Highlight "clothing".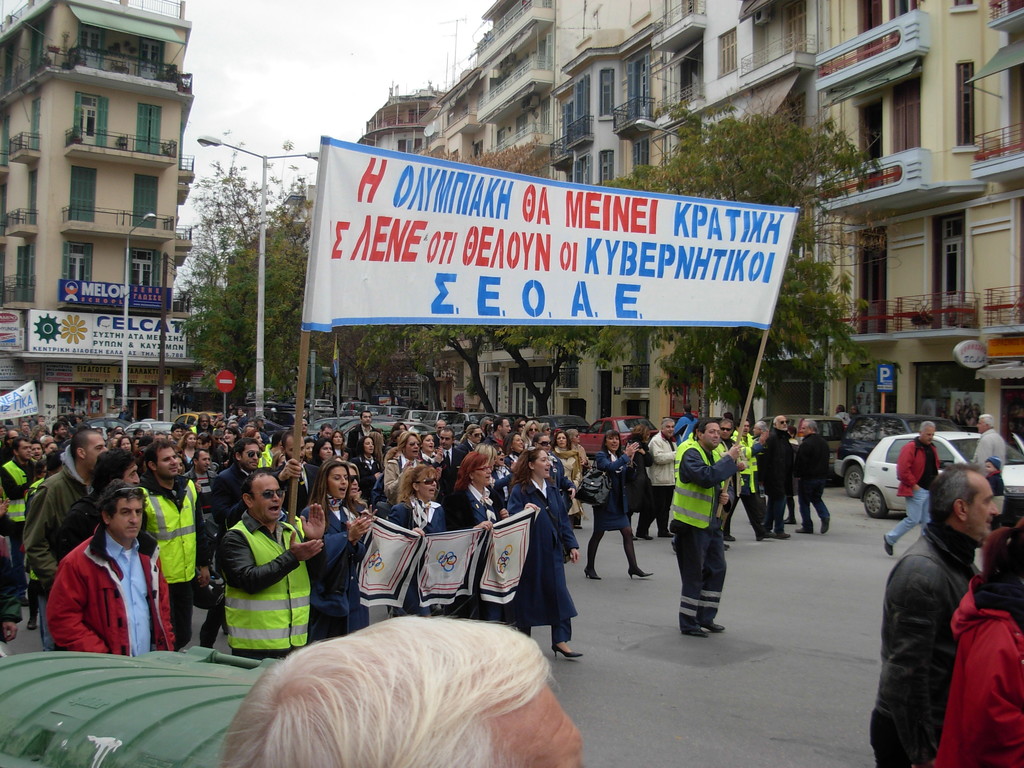
Highlighted region: (445,481,502,614).
